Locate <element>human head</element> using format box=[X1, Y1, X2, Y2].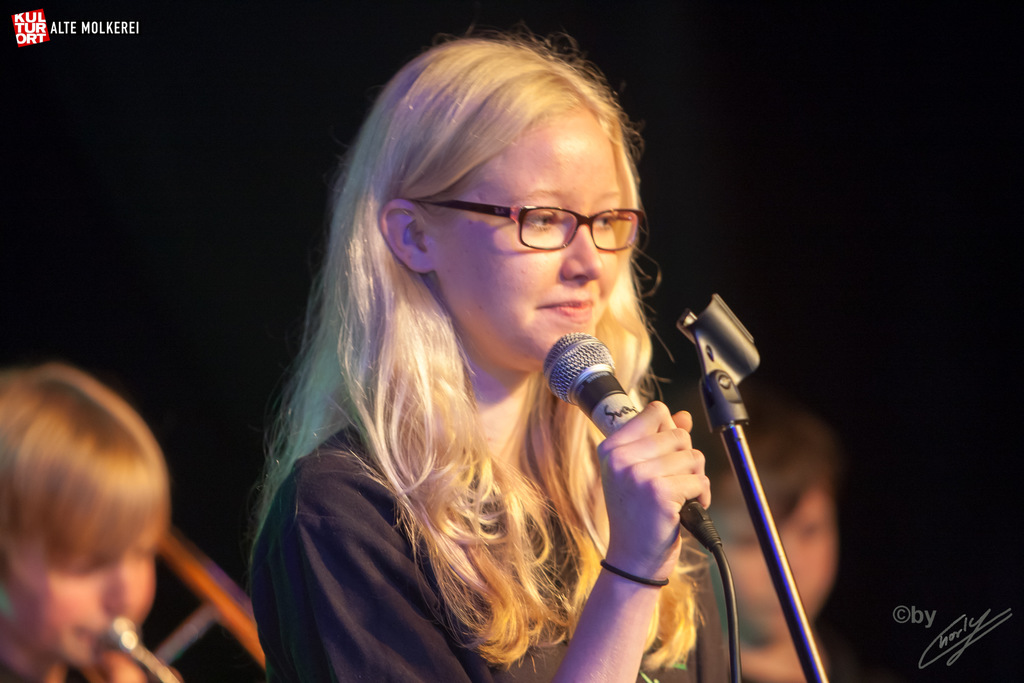
box=[704, 401, 842, 656].
